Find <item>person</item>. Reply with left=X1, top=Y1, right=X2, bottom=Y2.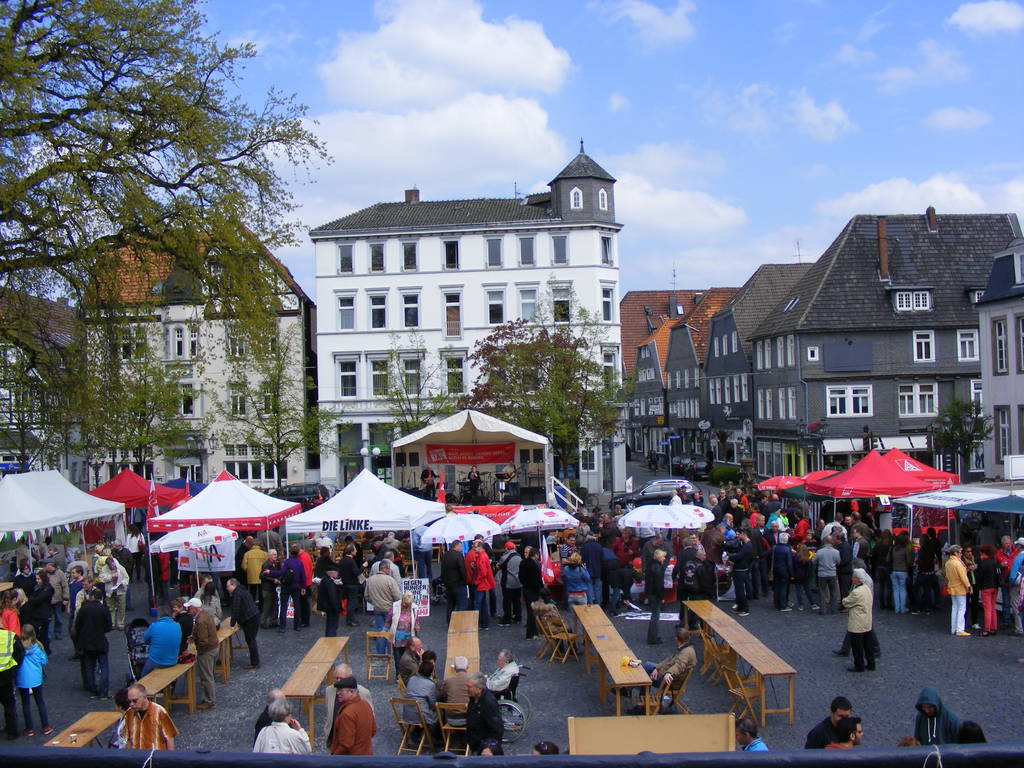
left=394, top=636, right=439, bottom=692.
